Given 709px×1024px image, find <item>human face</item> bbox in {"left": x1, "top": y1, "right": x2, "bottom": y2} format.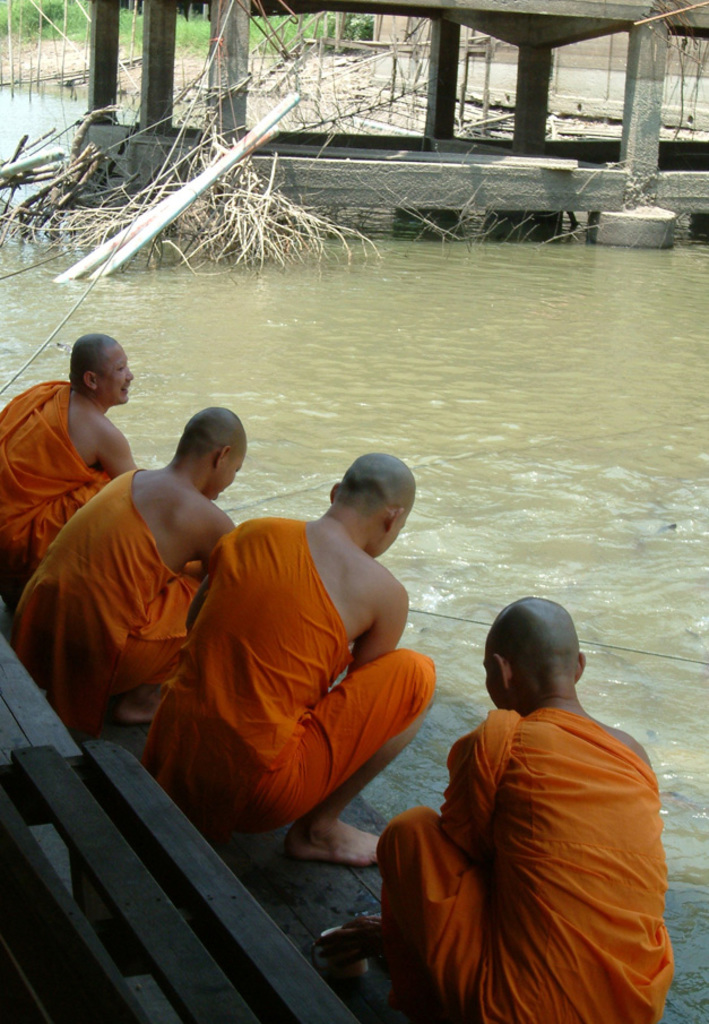
{"left": 215, "top": 459, "right": 243, "bottom": 497}.
